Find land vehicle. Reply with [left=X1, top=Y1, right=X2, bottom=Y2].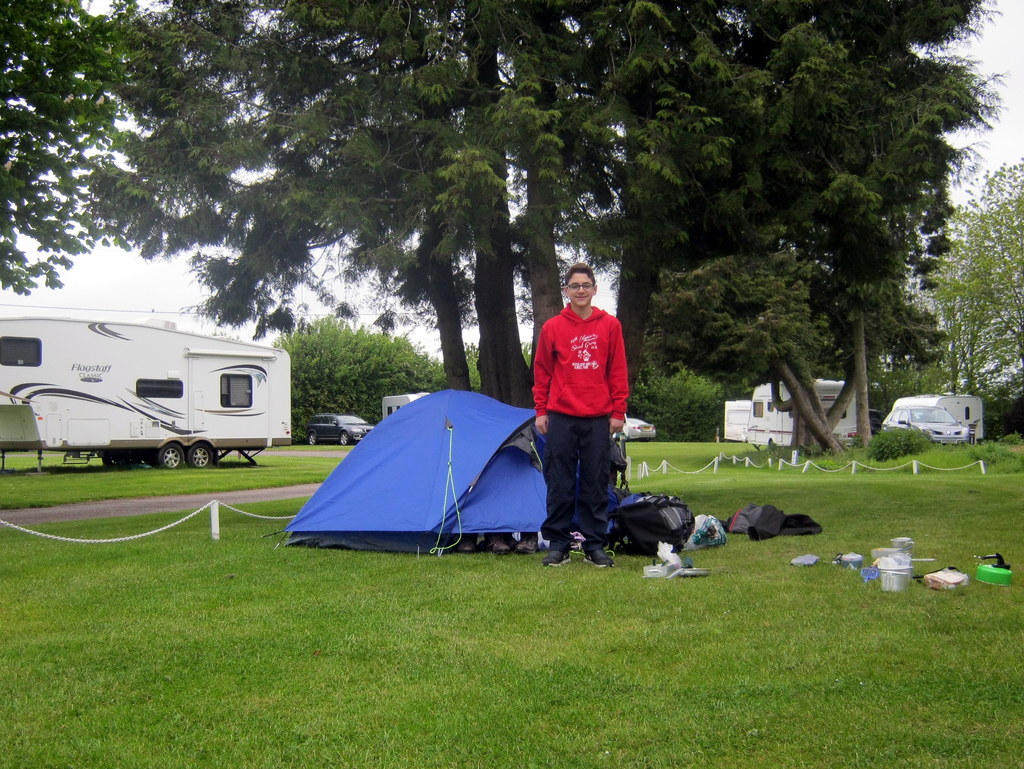
[left=380, top=392, right=433, bottom=418].
